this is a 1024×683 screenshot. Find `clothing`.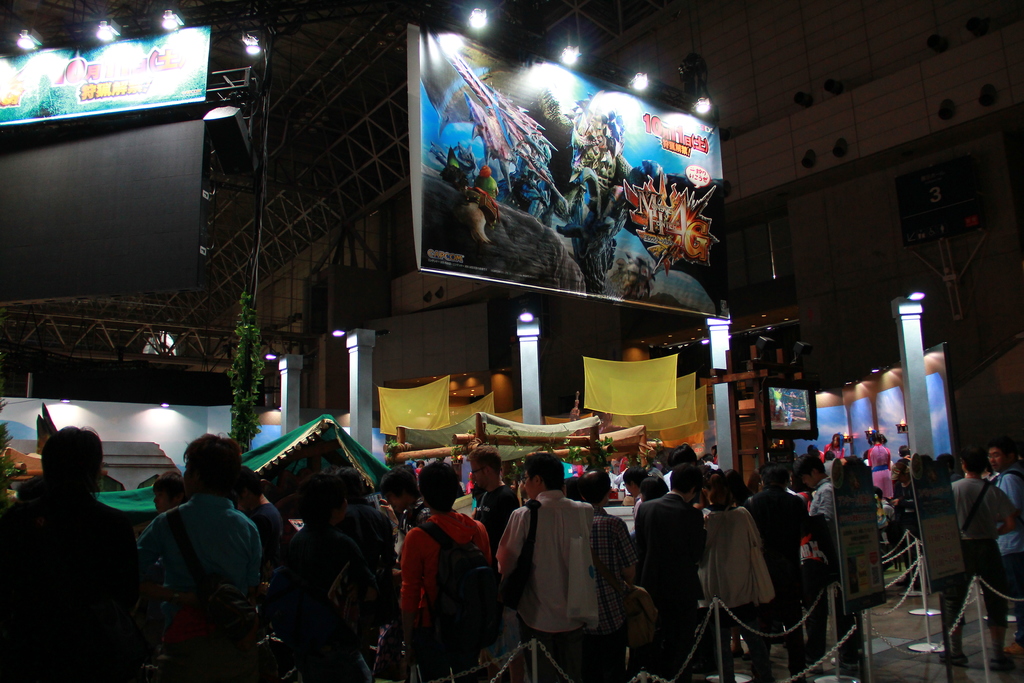
Bounding box: [left=474, top=493, right=499, bottom=530].
